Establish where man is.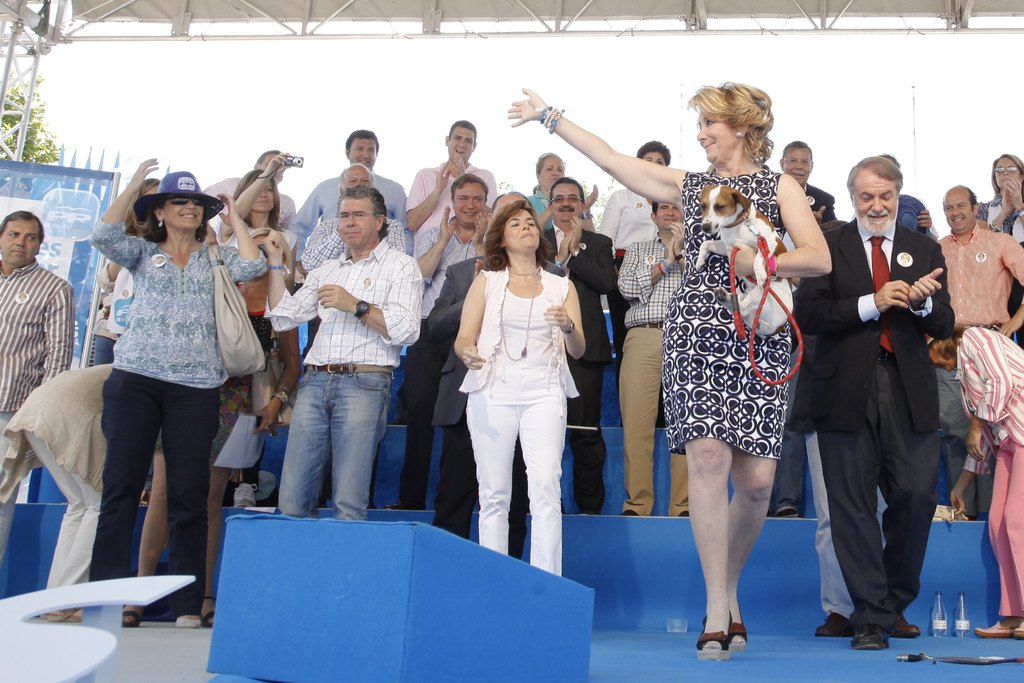
Established at 259,185,426,520.
